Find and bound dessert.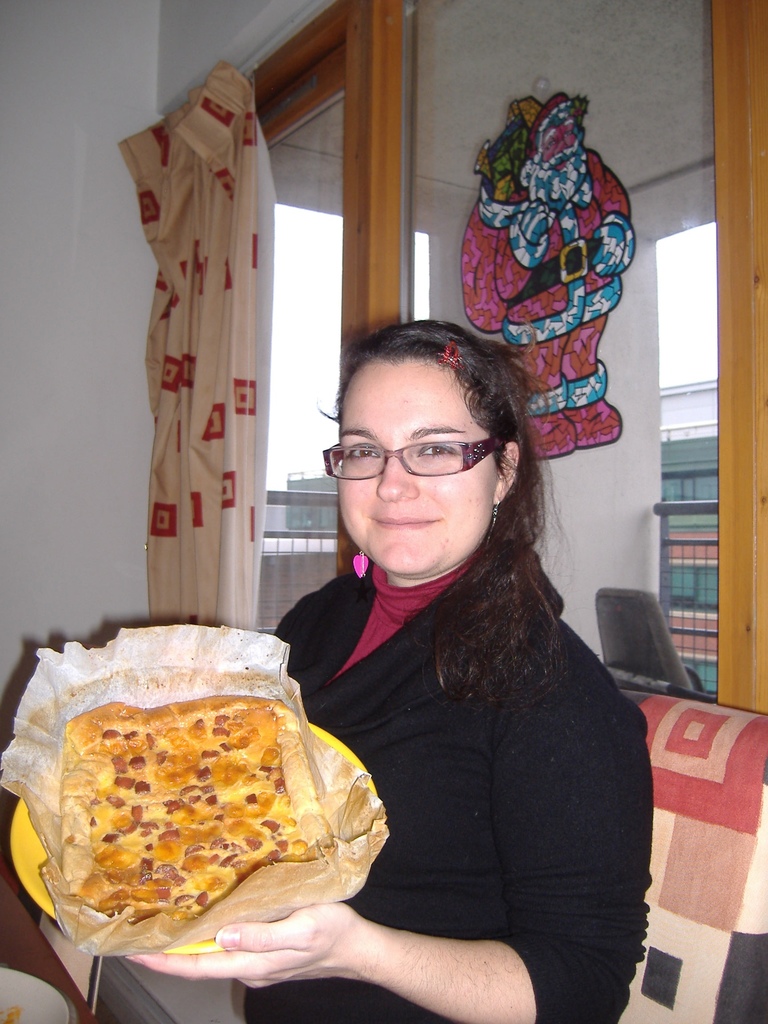
Bound: l=175, t=692, r=293, b=801.
